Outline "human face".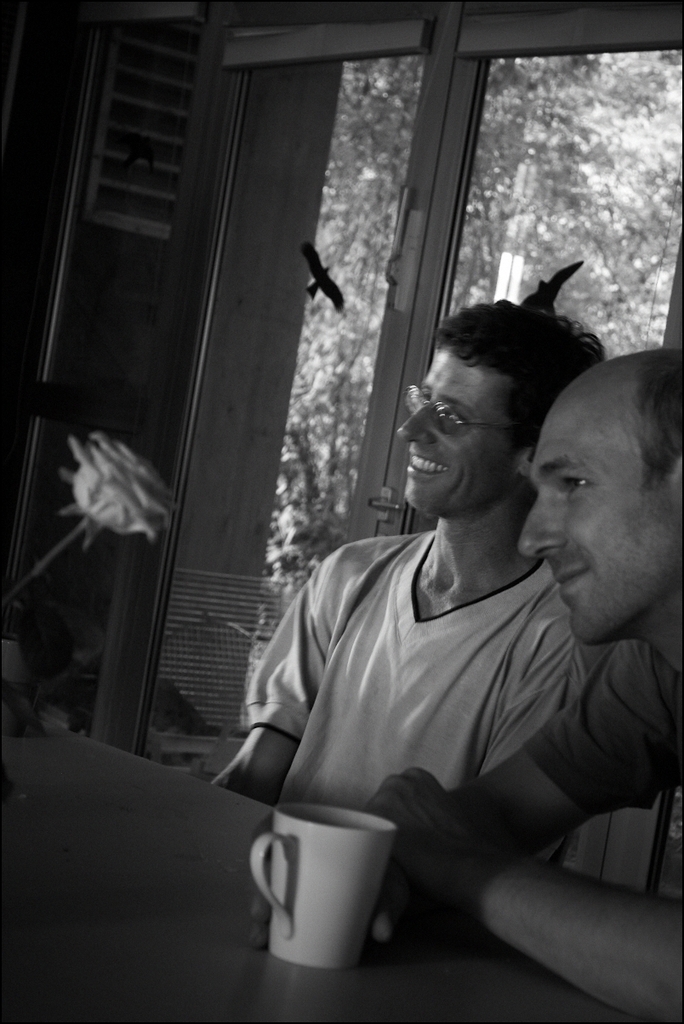
Outline: x1=516 y1=405 x2=679 y2=646.
